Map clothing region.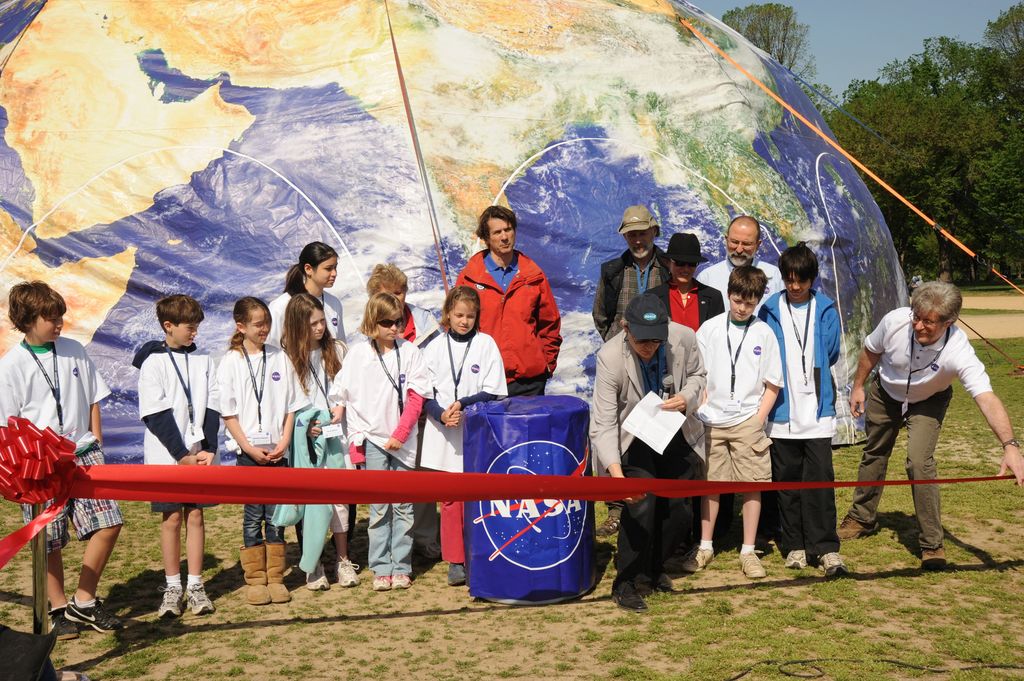
Mapped to (461,246,564,389).
